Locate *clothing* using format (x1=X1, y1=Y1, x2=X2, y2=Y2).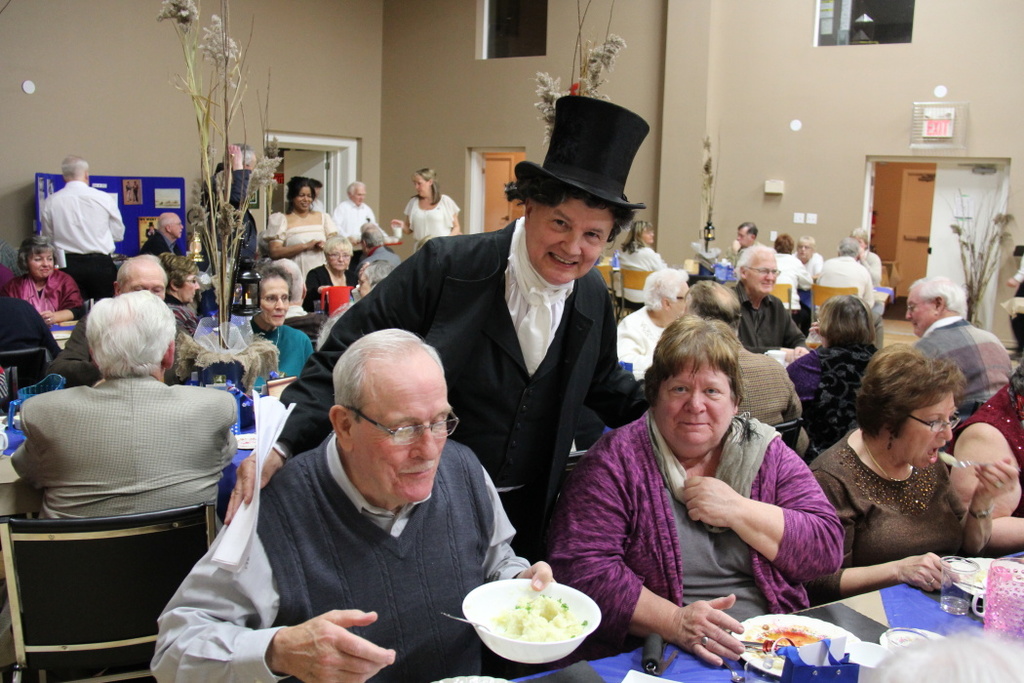
(x1=828, y1=429, x2=981, y2=572).
